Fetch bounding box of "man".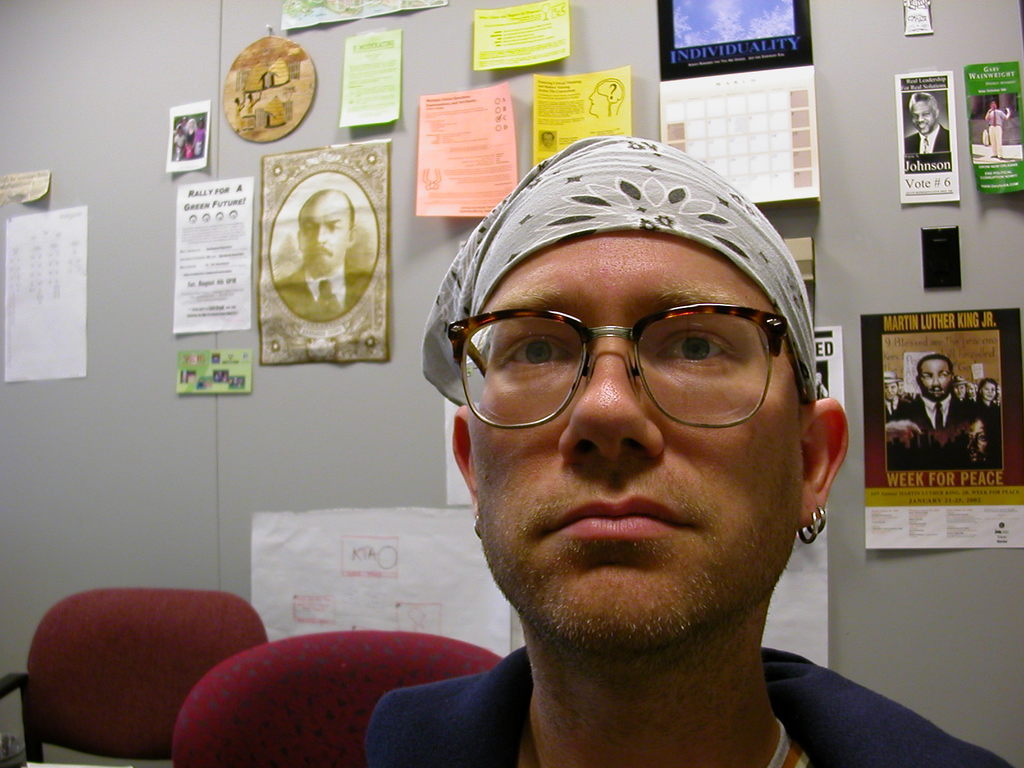
Bbox: bbox(328, 100, 931, 767).
